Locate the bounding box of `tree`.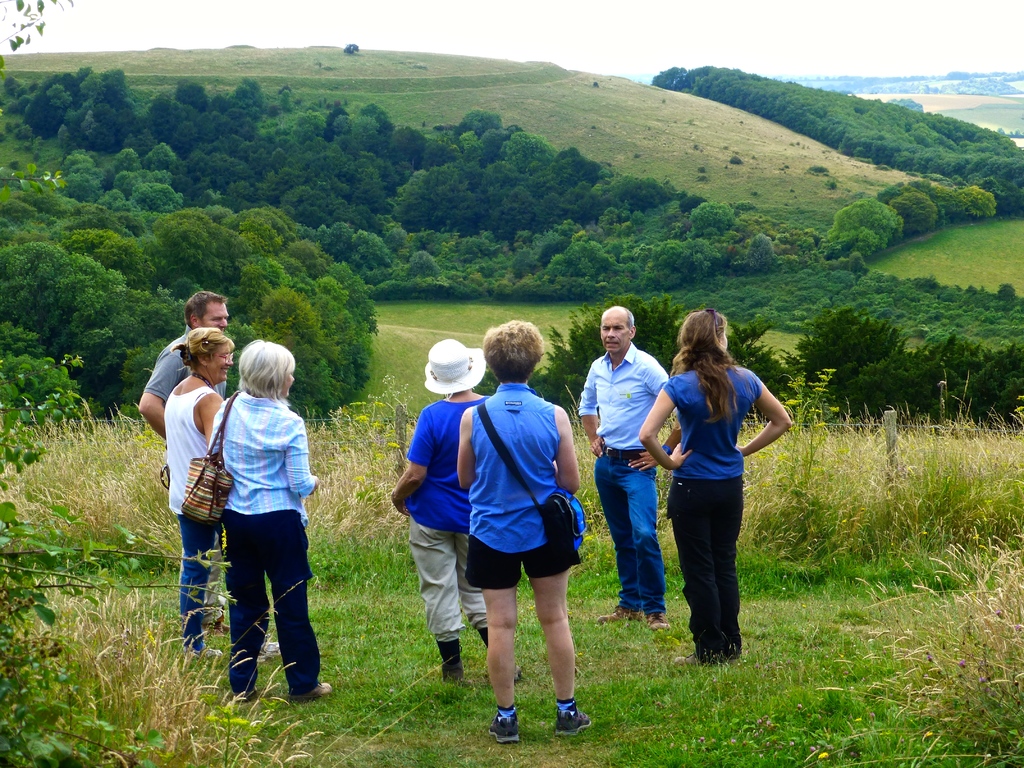
Bounding box: select_region(925, 281, 1023, 327).
